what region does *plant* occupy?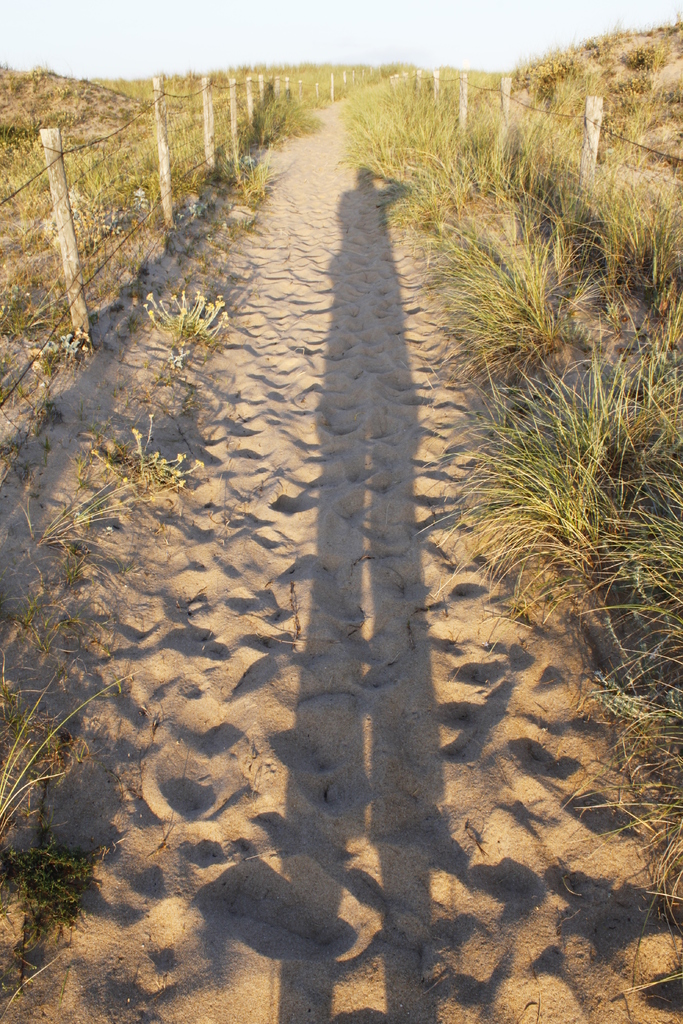
[393, 305, 673, 602].
